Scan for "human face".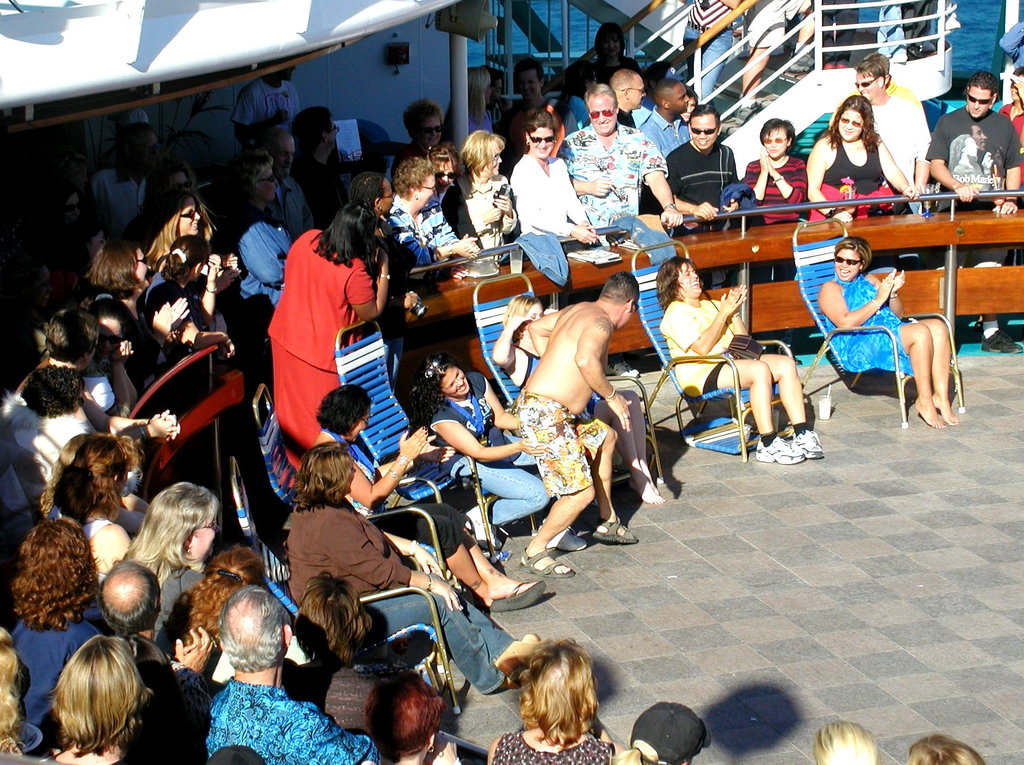
Scan result: x1=343 y1=461 x2=358 y2=497.
